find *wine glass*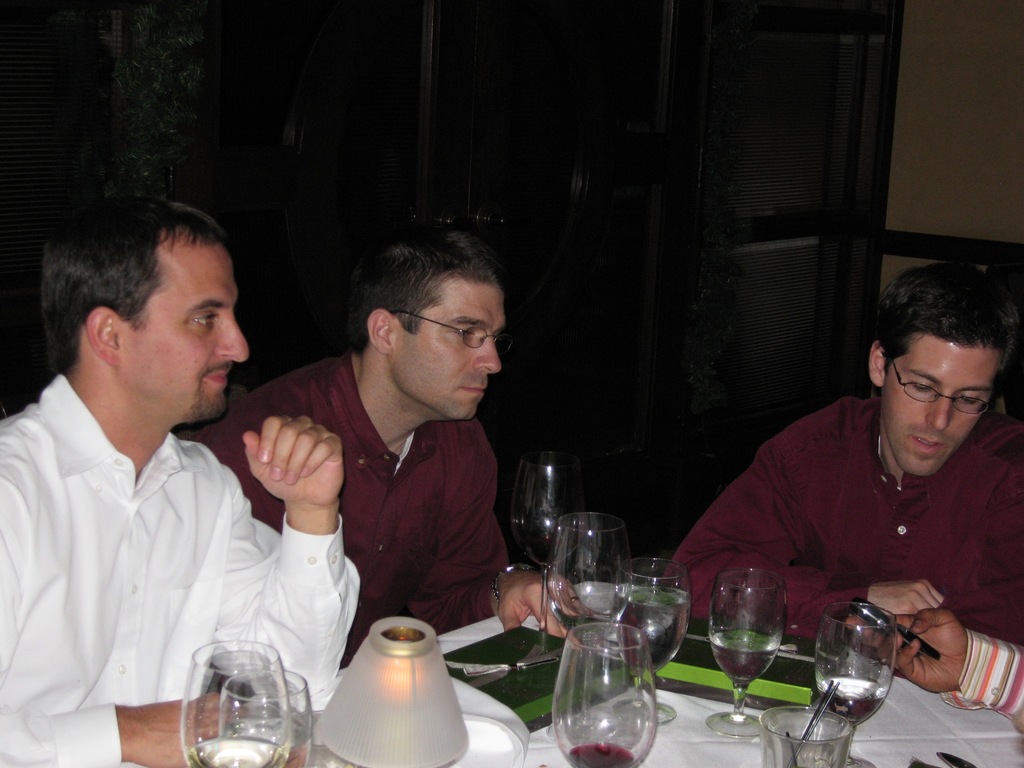
[513,452,587,651]
